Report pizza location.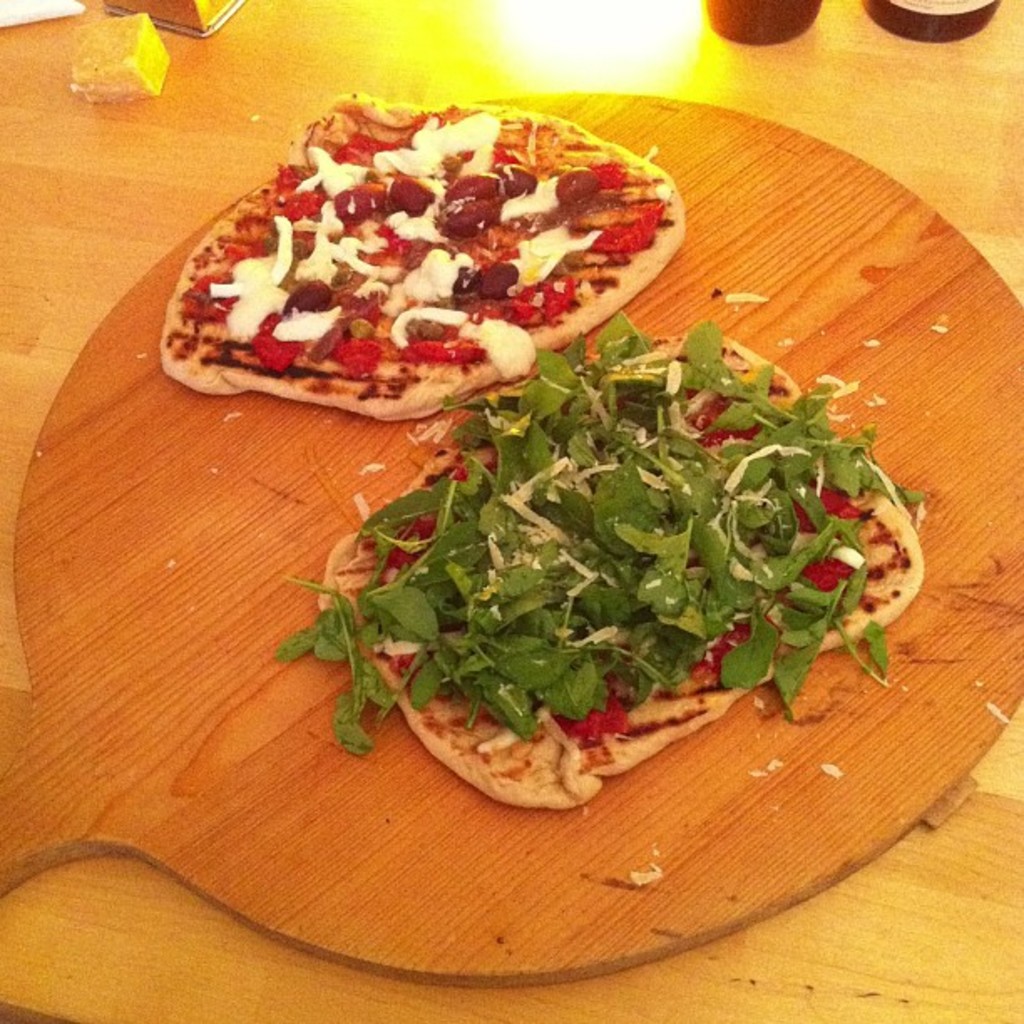
Report: 159 90 688 422.
